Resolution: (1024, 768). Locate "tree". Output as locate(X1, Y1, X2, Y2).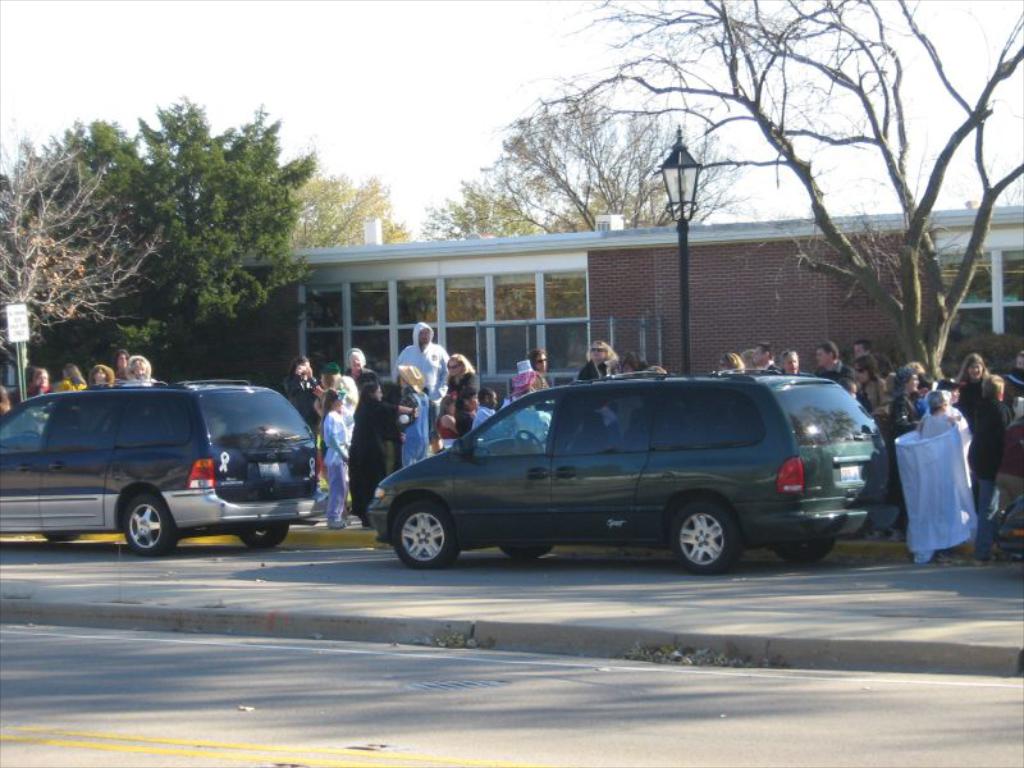
locate(417, 188, 553, 234).
